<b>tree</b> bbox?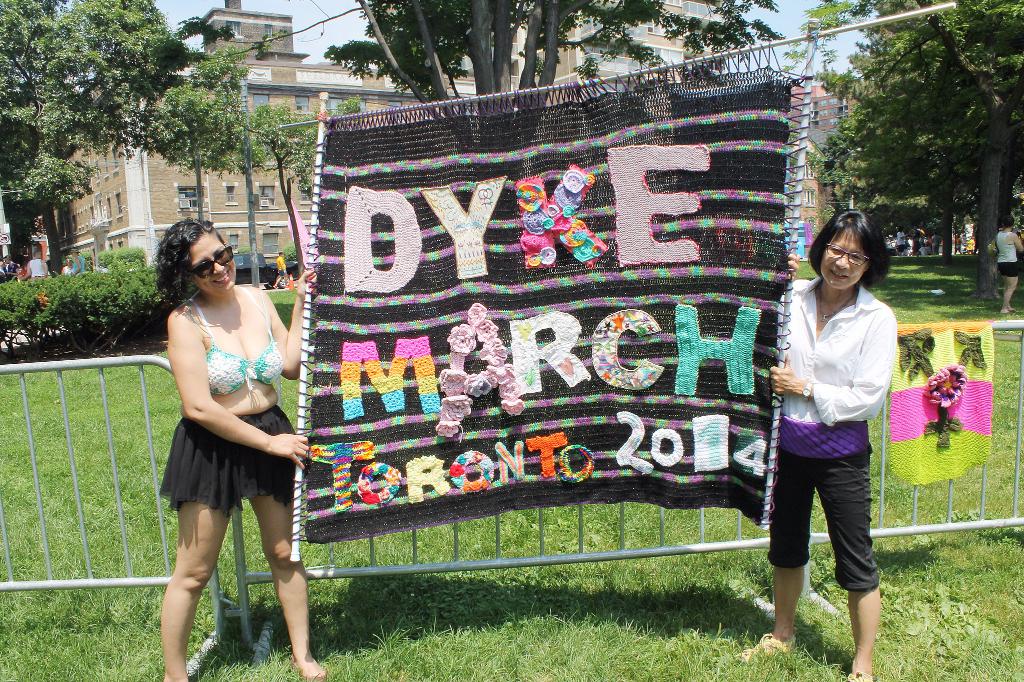
[x1=0, y1=0, x2=178, y2=258]
